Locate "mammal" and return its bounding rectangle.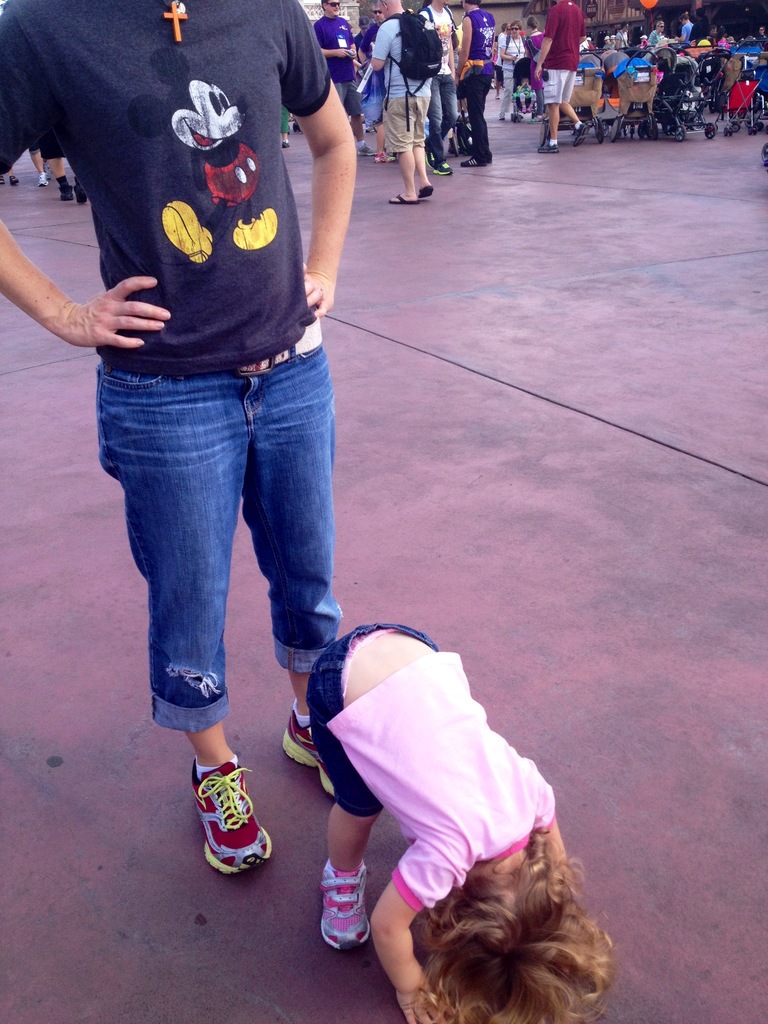
bbox=(690, 4, 707, 48).
